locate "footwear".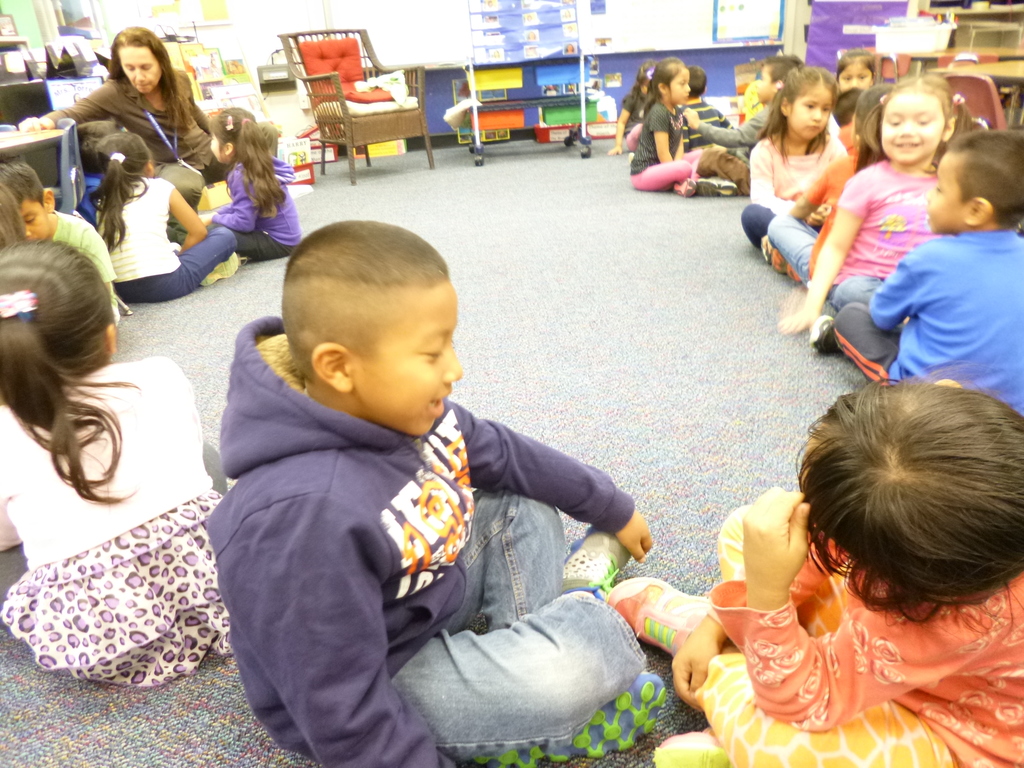
Bounding box: x1=670 y1=177 x2=695 y2=199.
